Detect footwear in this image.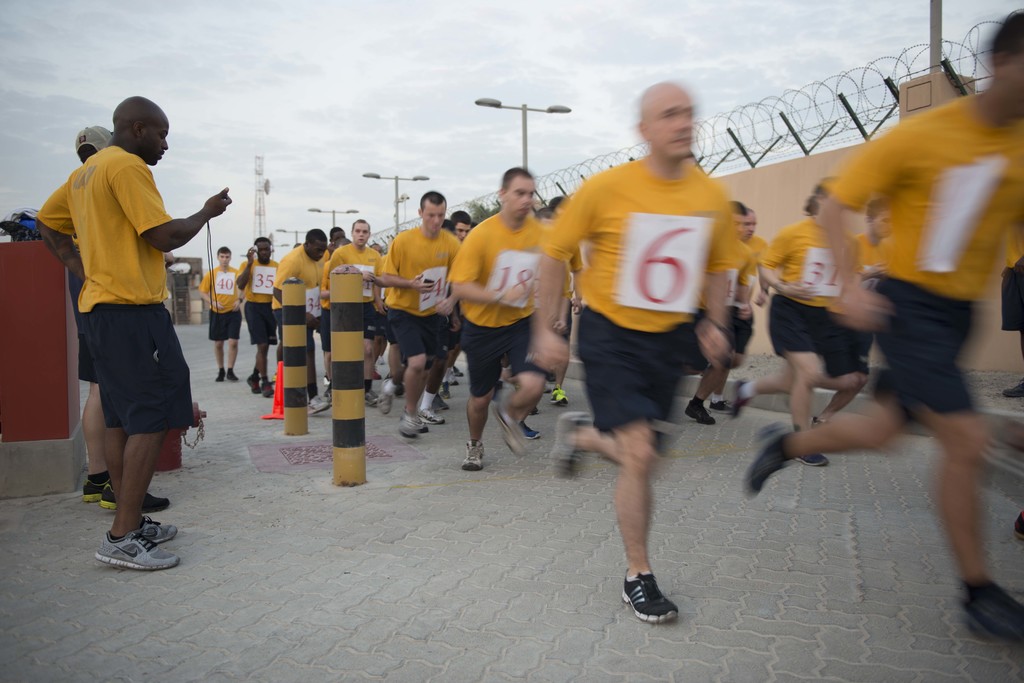
Detection: (730, 378, 753, 422).
